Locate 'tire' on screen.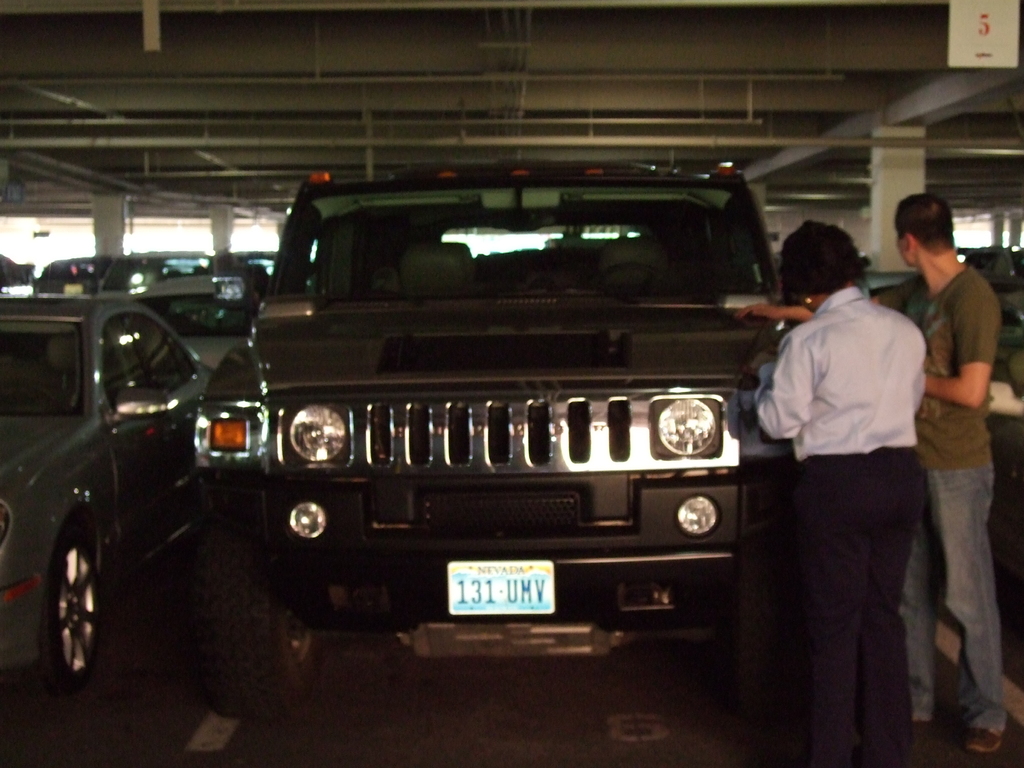
On screen at 726 536 806 720.
